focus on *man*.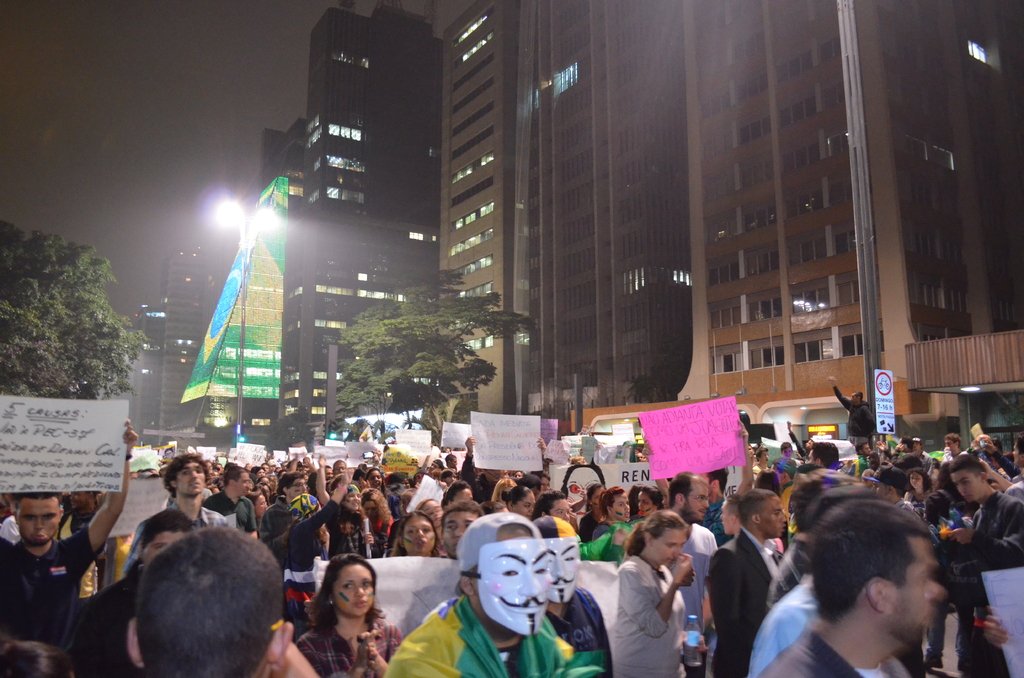
Focused at [x1=61, y1=491, x2=102, y2=535].
